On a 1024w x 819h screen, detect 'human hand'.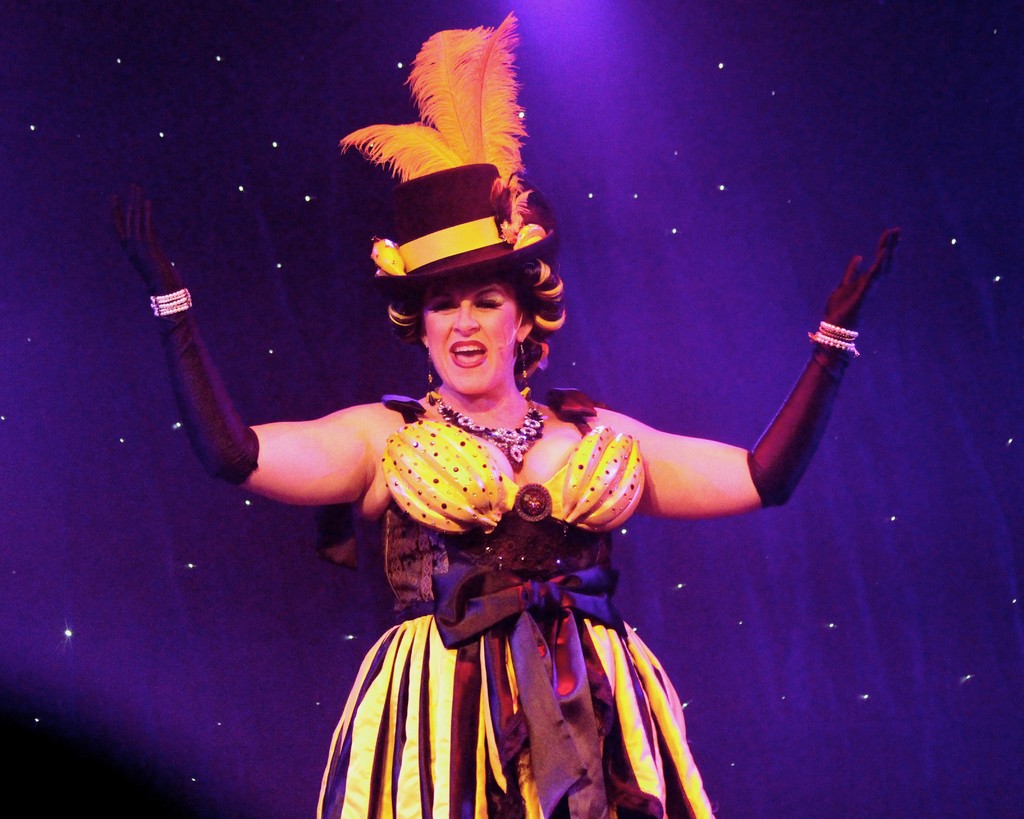
l=803, t=257, r=891, b=379.
